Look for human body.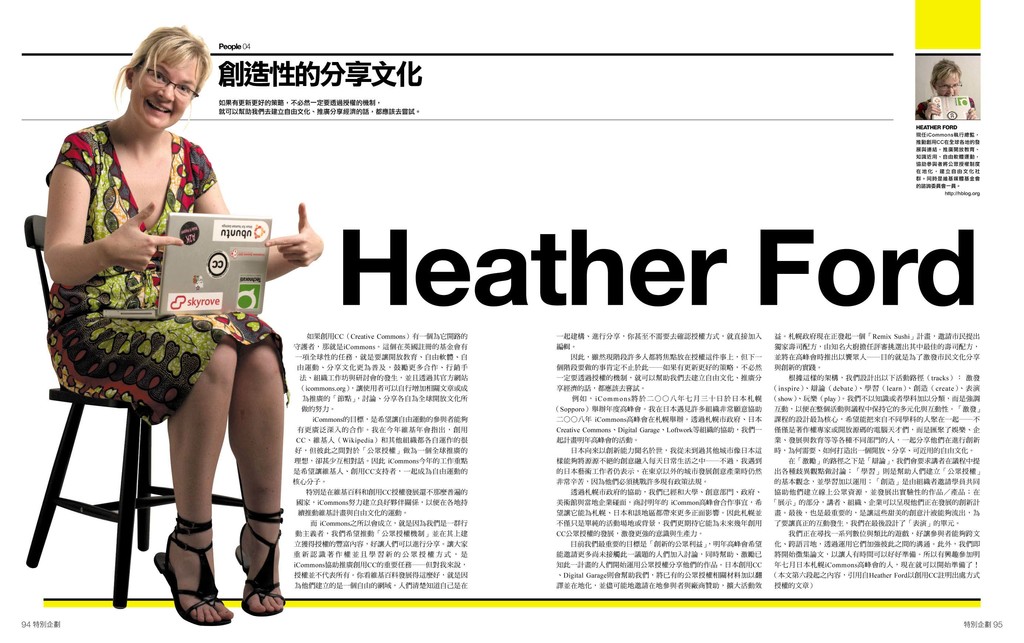
Found: <box>916,96,981,120</box>.
